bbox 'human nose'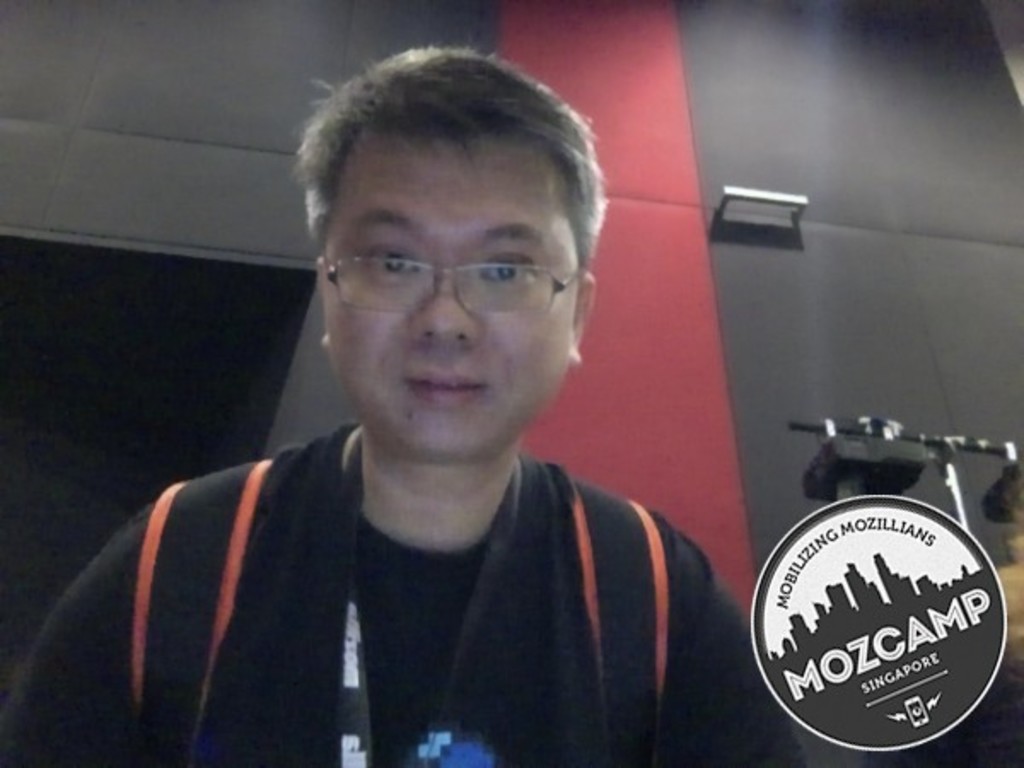
select_region(406, 287, 483, 345)
